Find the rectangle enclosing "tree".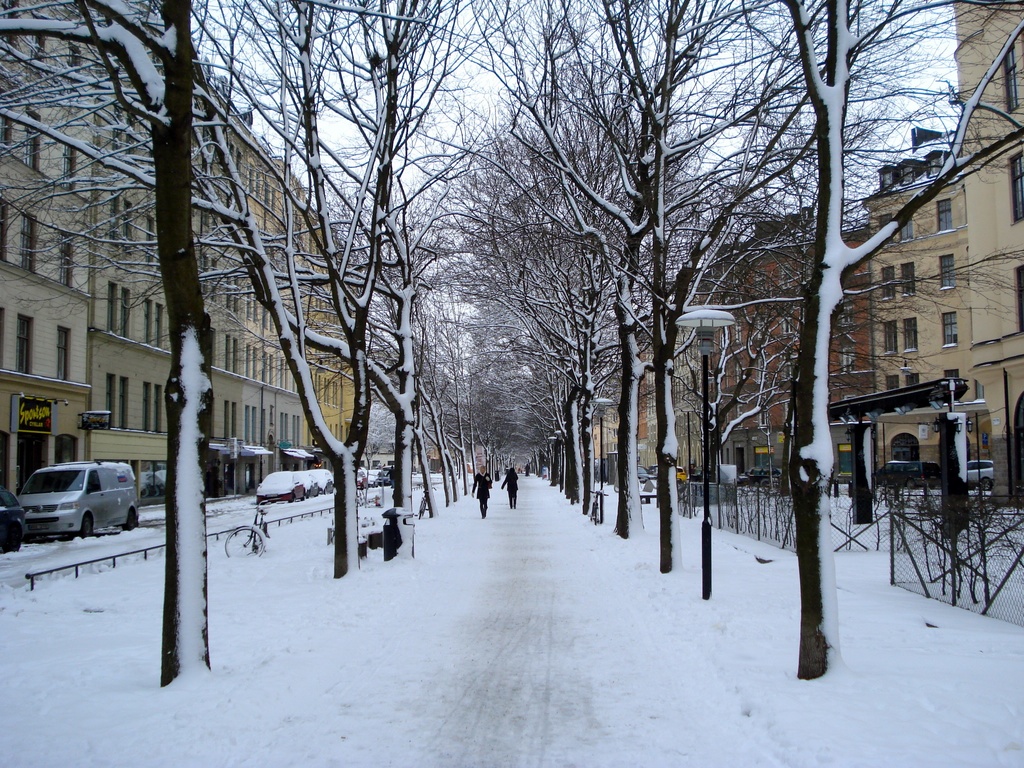
(646, 0, 1023, 593).
